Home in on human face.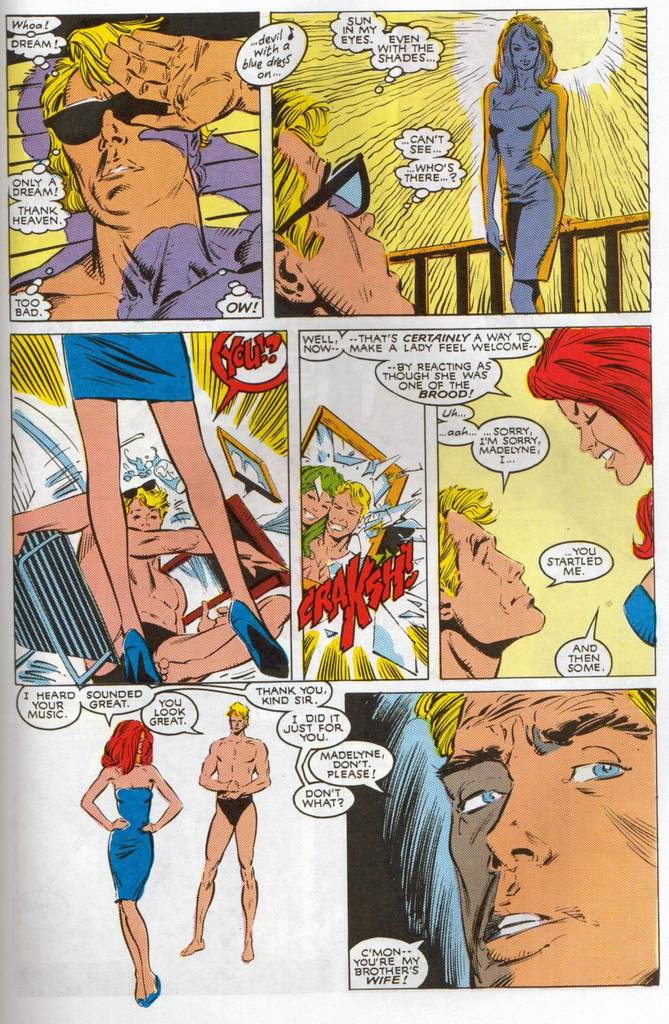
Homed in at pyautogui.locateOnScreen(300, 490, 334, 521).
